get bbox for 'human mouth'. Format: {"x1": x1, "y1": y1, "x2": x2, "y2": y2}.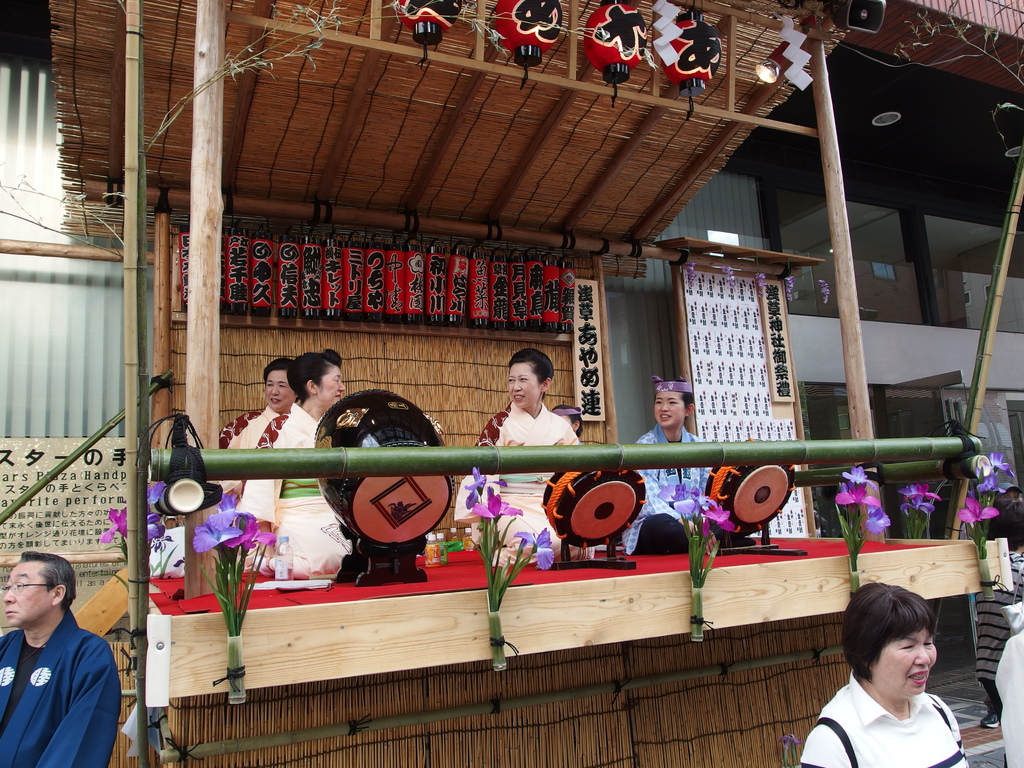
{"x1": 906, "y1": 672, "x2": 929, "y2": 687}.
